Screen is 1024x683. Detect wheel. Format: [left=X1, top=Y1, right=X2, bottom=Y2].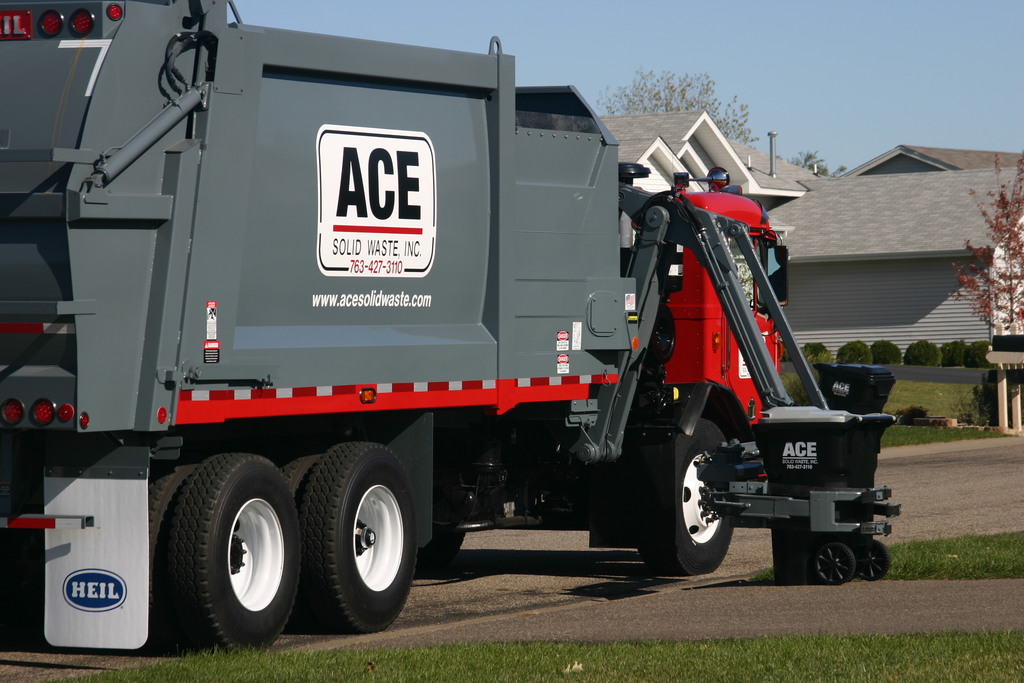
[left=630, top=419, right=742, bottom=574].
